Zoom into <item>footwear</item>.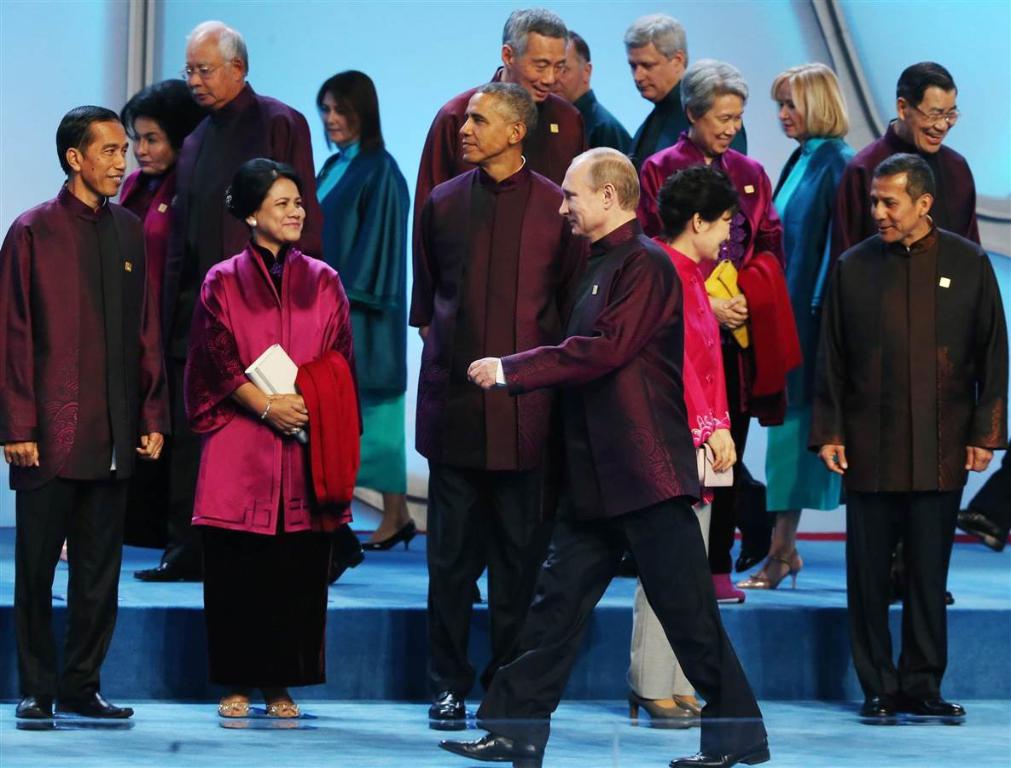
Zoom target: 864/694/887/717.
